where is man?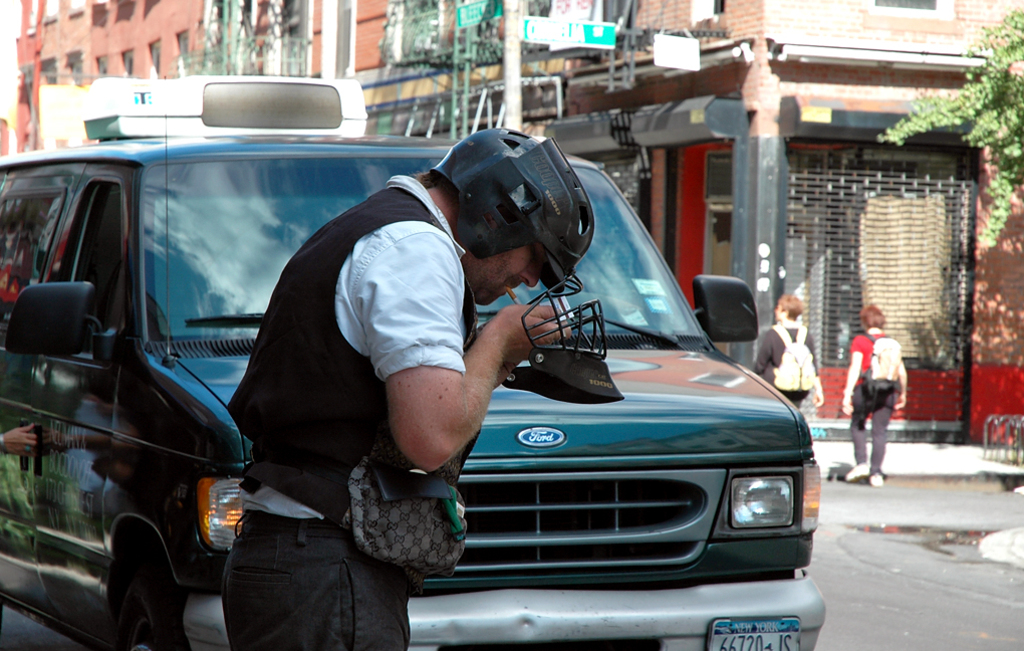
851, 315, 919, 484.
